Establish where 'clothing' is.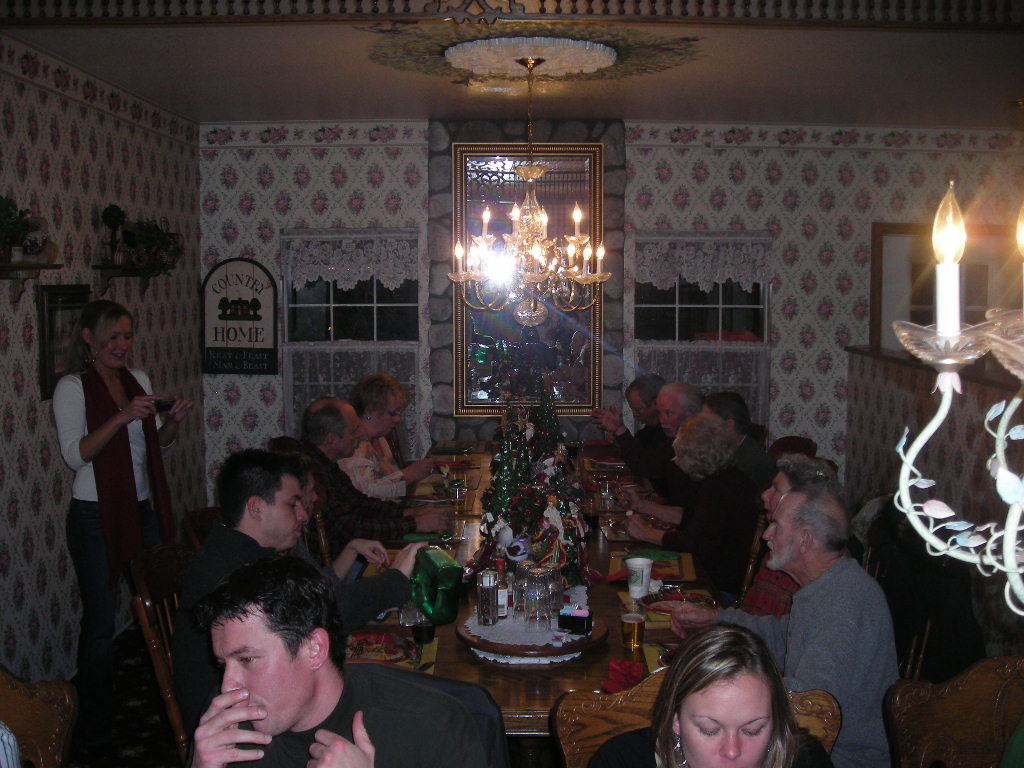
Established at left=660, top=465, right=763, bottom=597.
